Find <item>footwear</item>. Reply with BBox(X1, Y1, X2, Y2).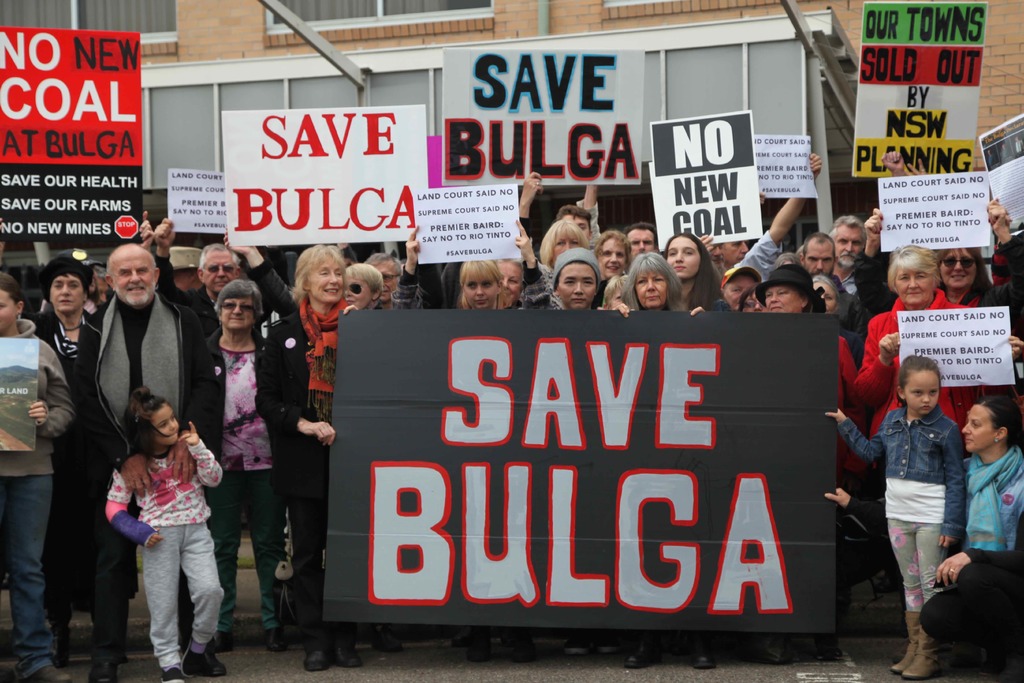
BBox(563, 638, 592, 654).
